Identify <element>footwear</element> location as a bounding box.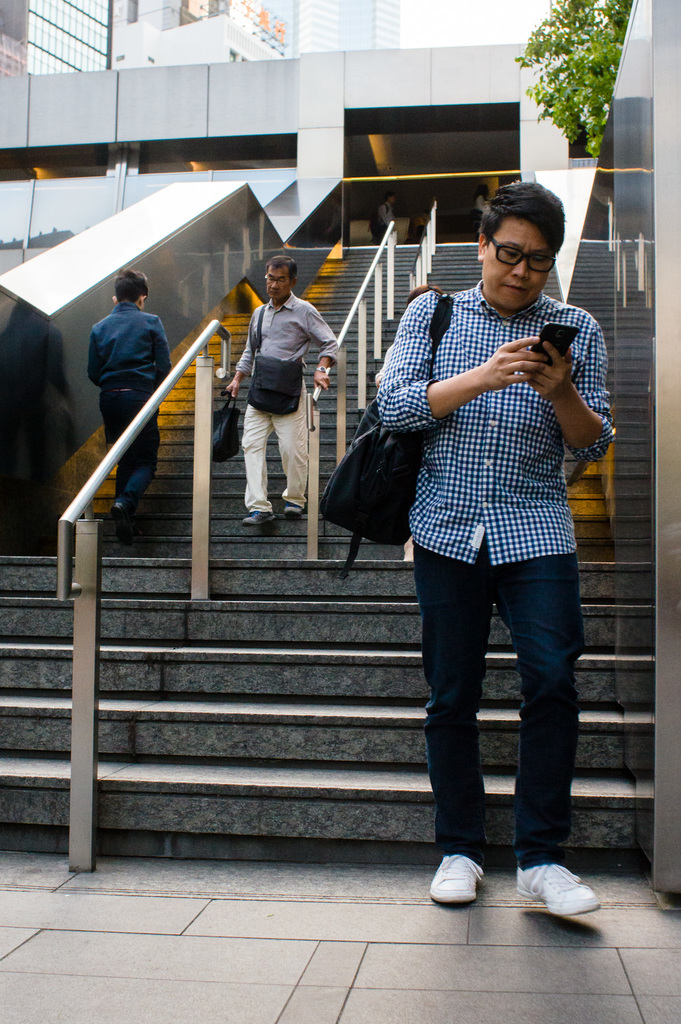
x1=242 y1=507 x2=273 y2=526.
